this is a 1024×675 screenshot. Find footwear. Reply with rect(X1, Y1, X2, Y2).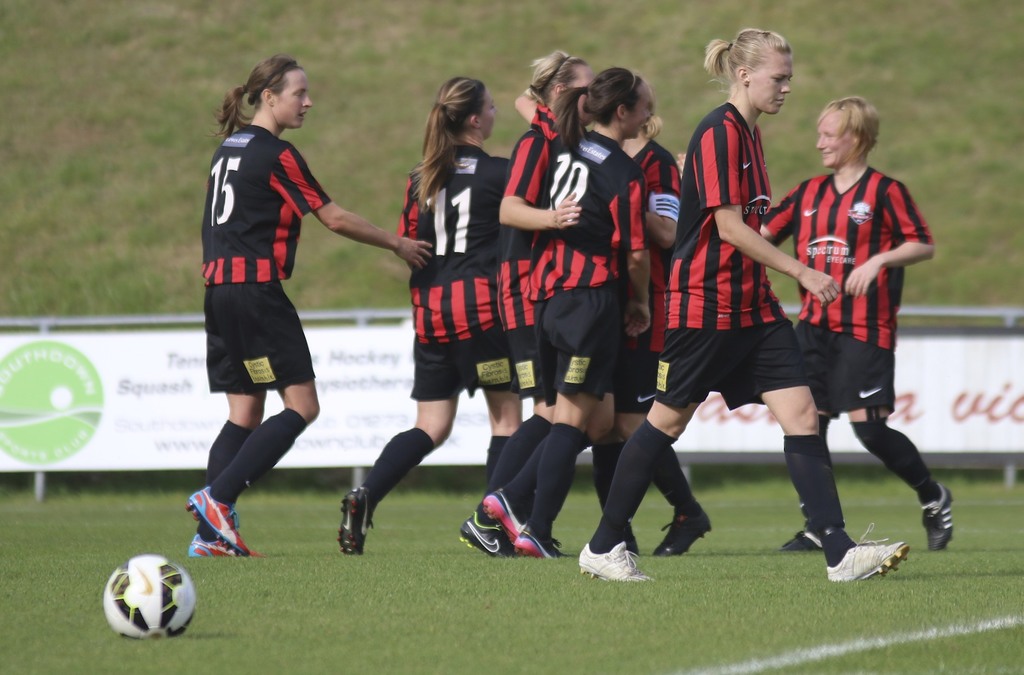
rect(514, 523, 566, 562).
